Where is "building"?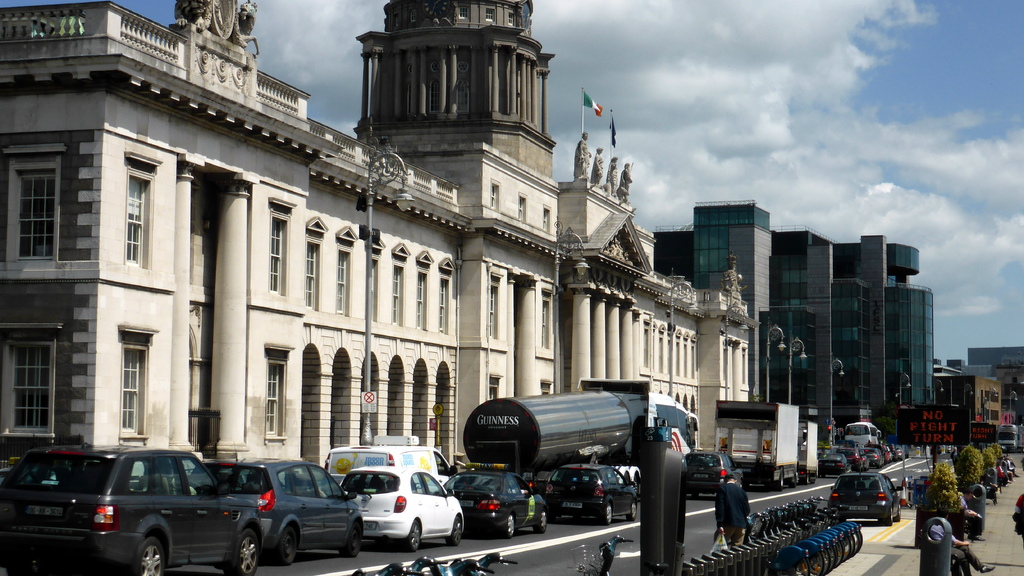
BBox(0, 1, 756, 477).
